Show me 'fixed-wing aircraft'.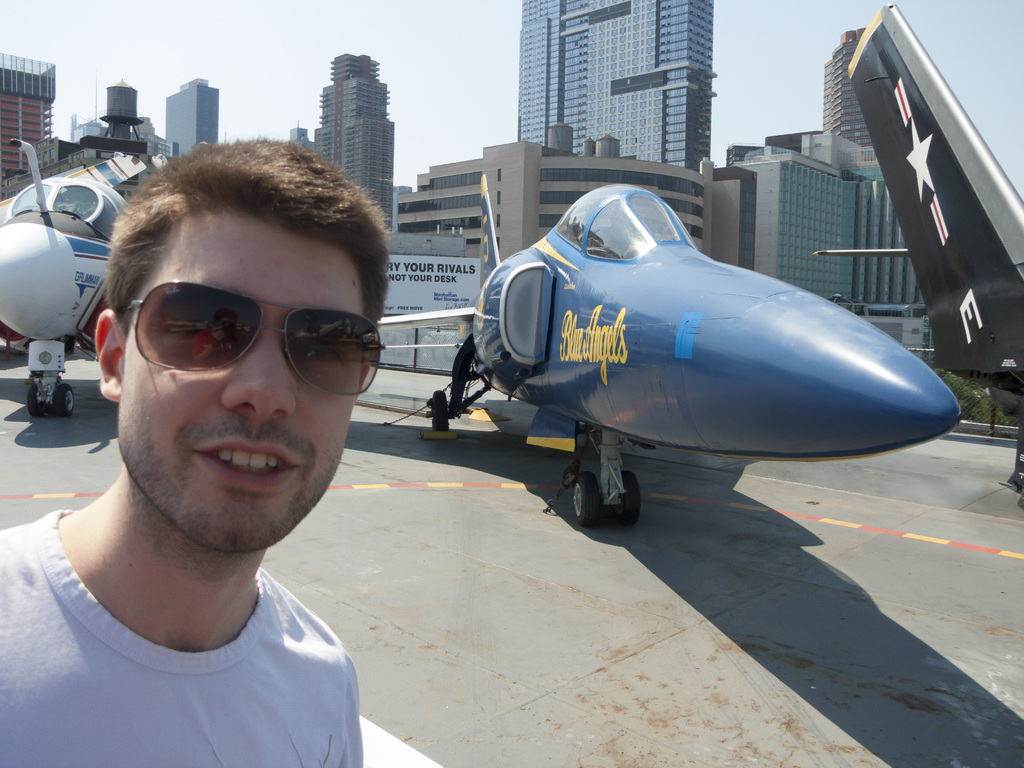
'fixed-wing aircraft' is here: [0,136,494,407].
